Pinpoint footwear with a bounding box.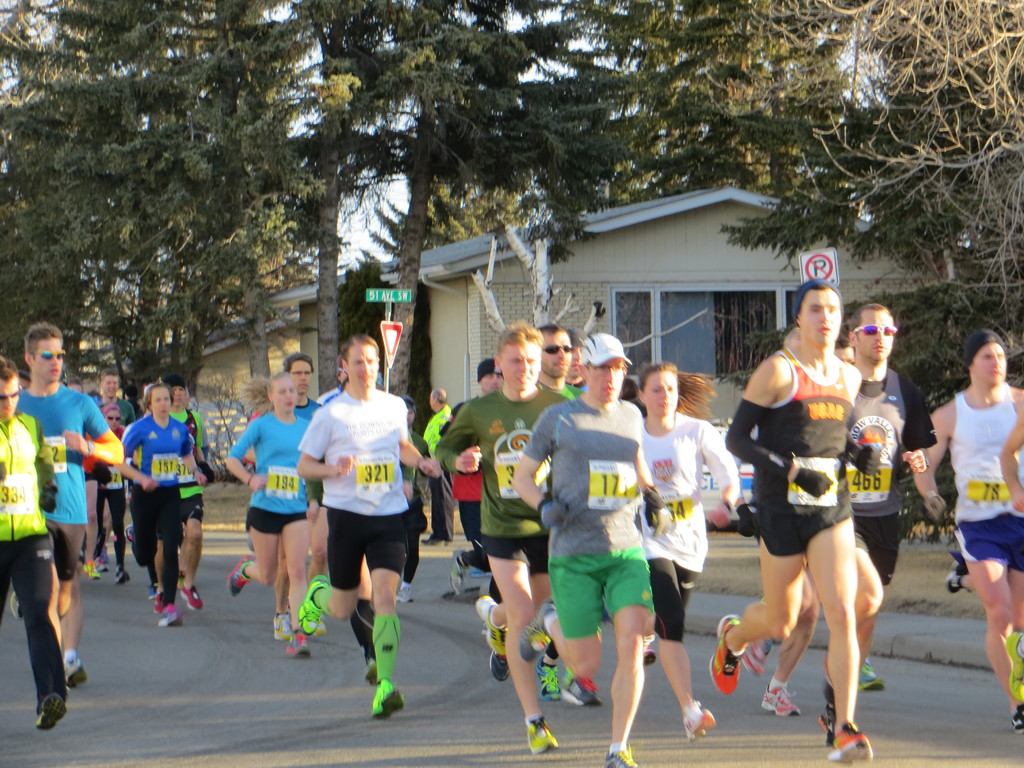
816 692 843 746.
